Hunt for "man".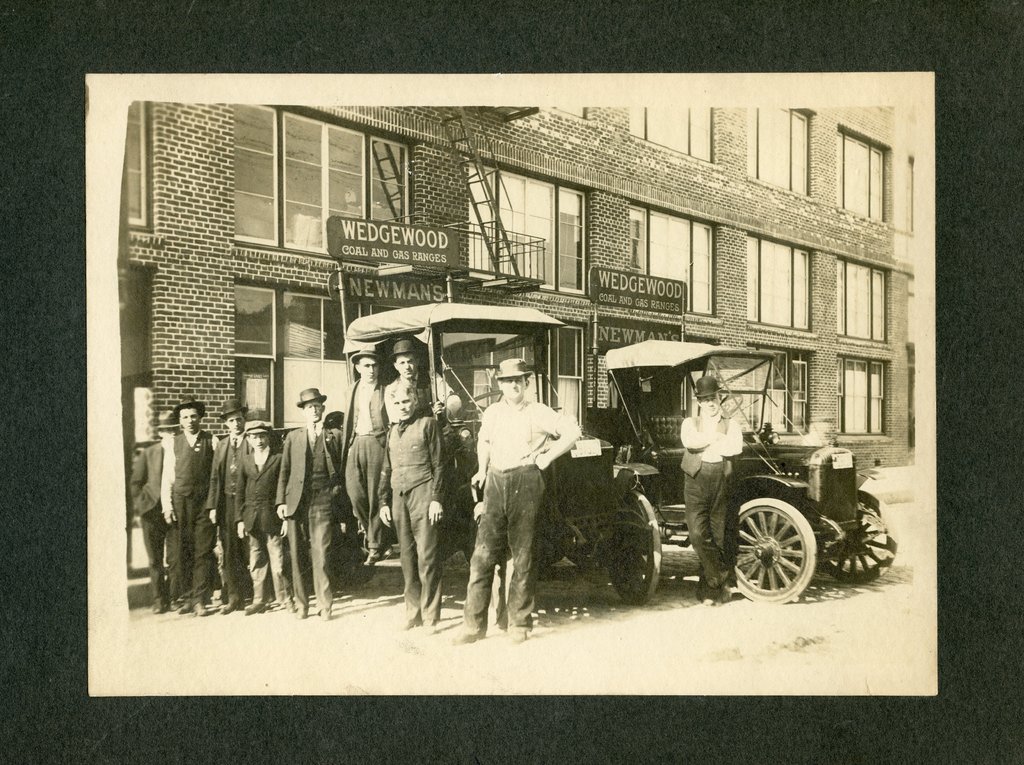
Hunted down at 127,438,163,597.
